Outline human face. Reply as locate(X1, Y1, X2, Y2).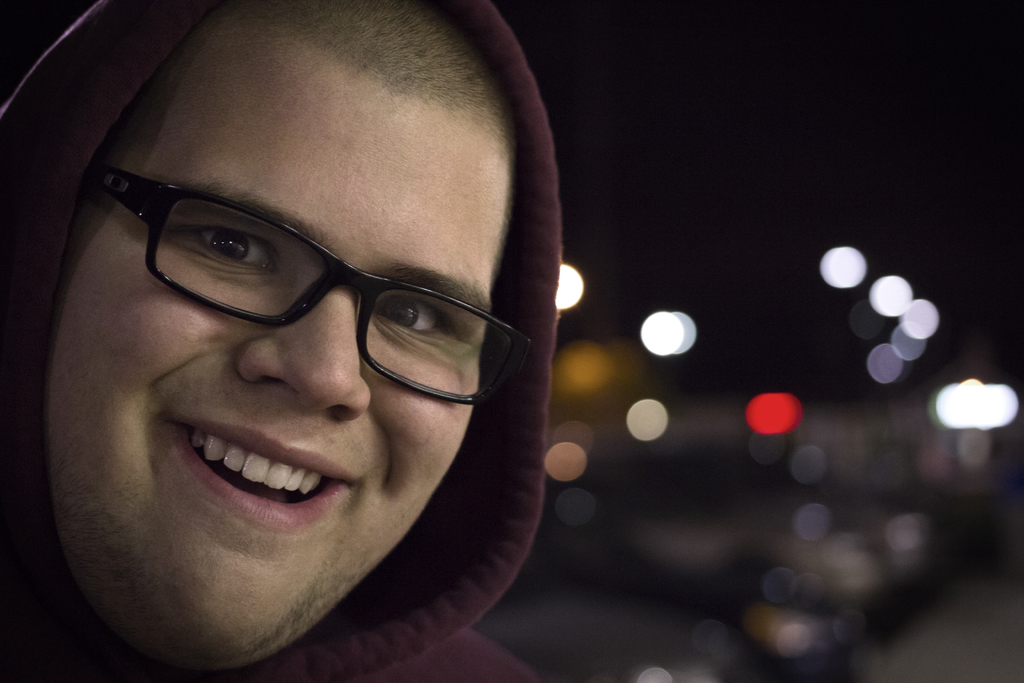
locate(47, 35, 522, 666).
